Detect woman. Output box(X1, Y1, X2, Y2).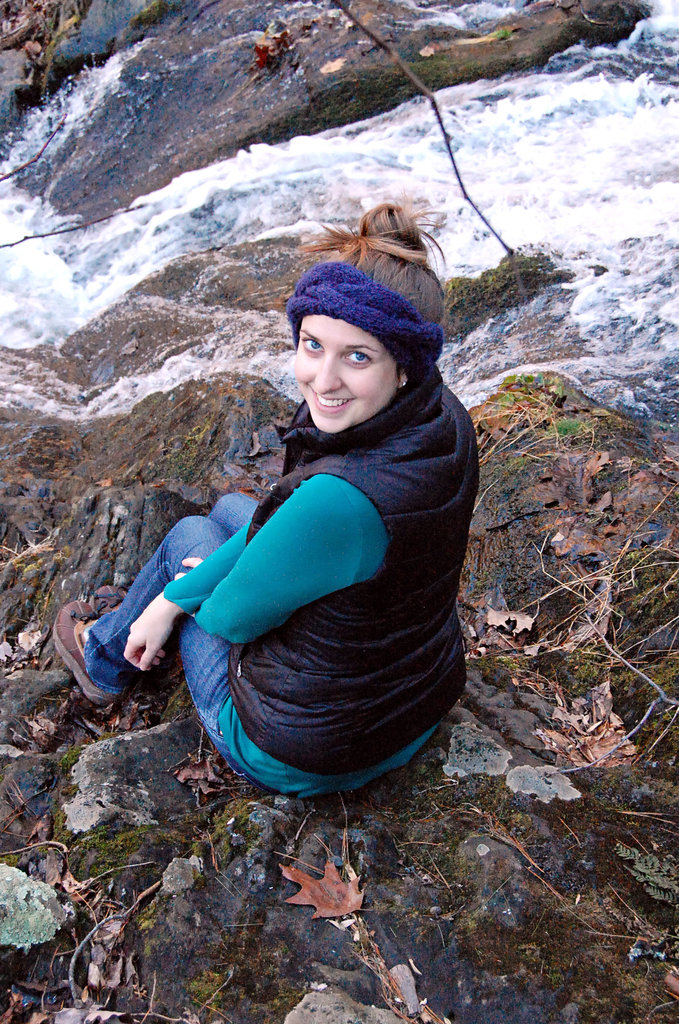
box(115, 169, 476, 860).
